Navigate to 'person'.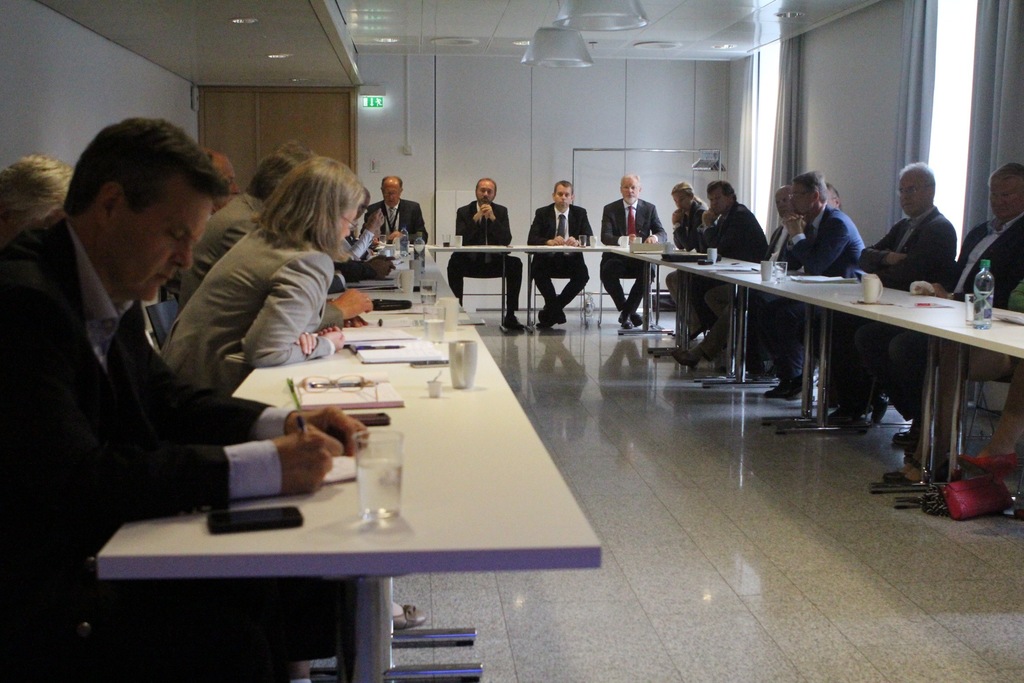
Navigation target: 688/170/773/340.
